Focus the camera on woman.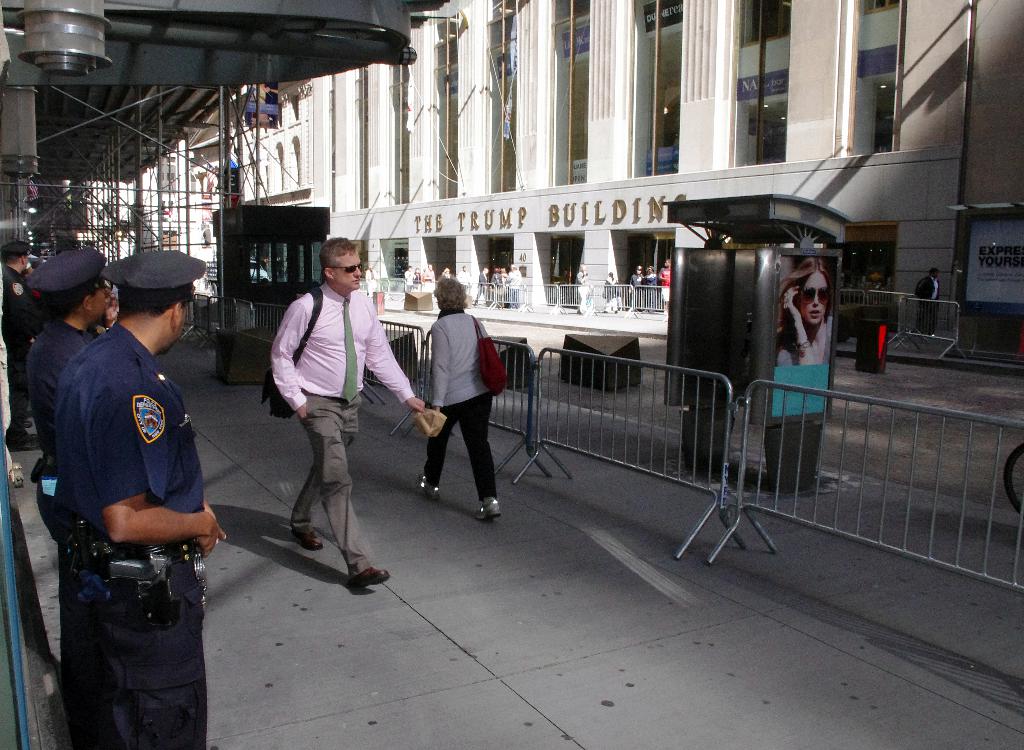
Focus region: x1=605, y1=271, x2=623, y2=303.
